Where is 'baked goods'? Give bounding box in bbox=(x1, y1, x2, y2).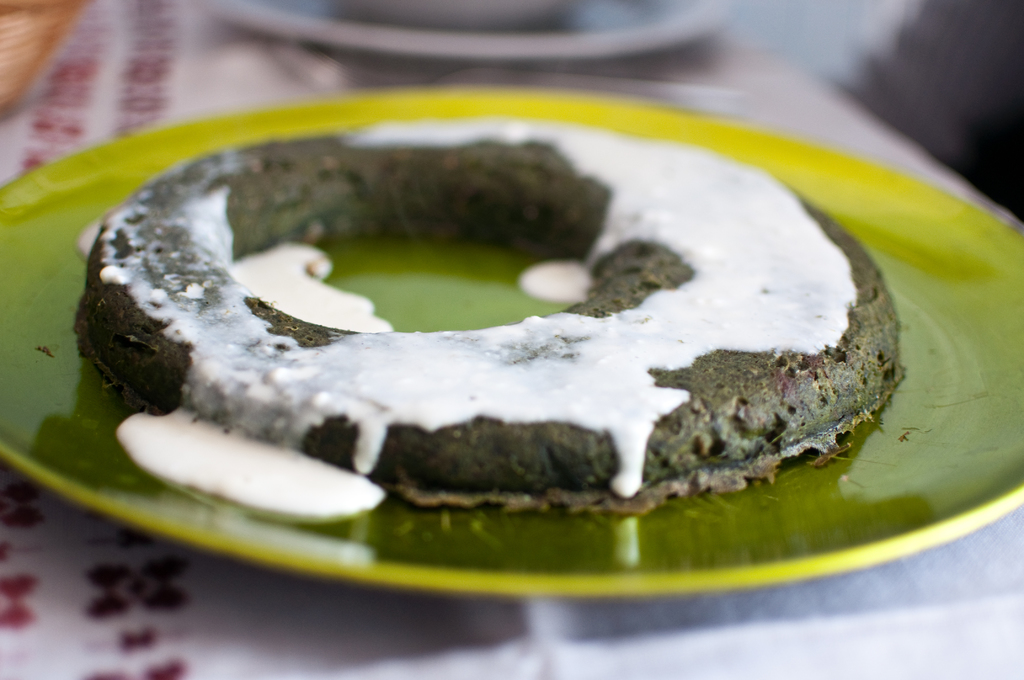
bbox=(63, 127, 865, 546).
